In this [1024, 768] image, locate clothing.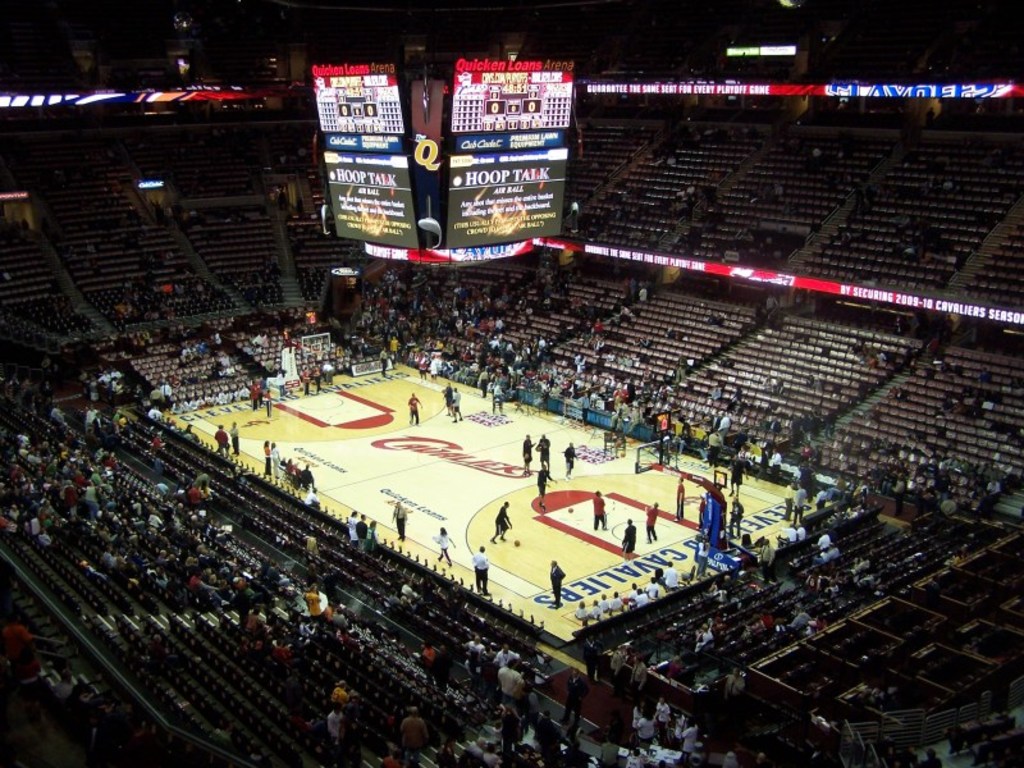
Bounding box: BBox(727, 458, 749, 488).
